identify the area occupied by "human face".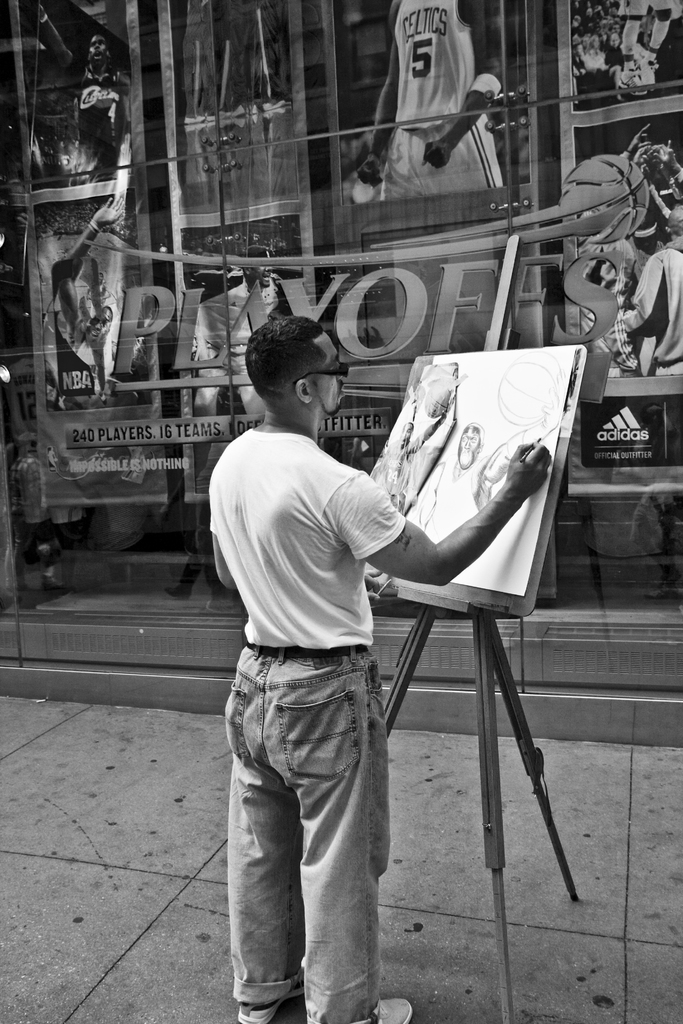
Area: l=459, t=426, r=480, b=467.
